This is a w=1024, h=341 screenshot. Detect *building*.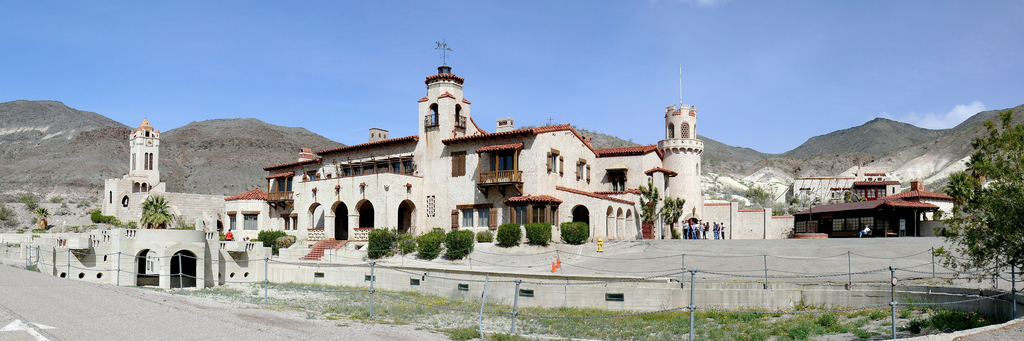
(left=787, top=170, right=961, bottom=244).
